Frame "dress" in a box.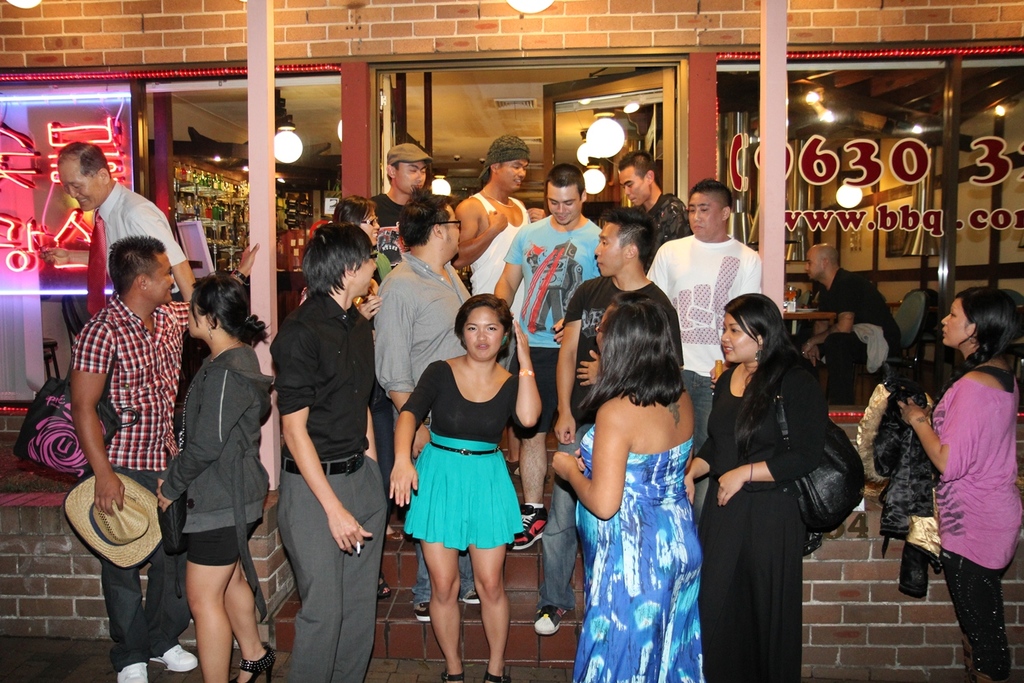
bbox=(396, 360, 551, 545).
